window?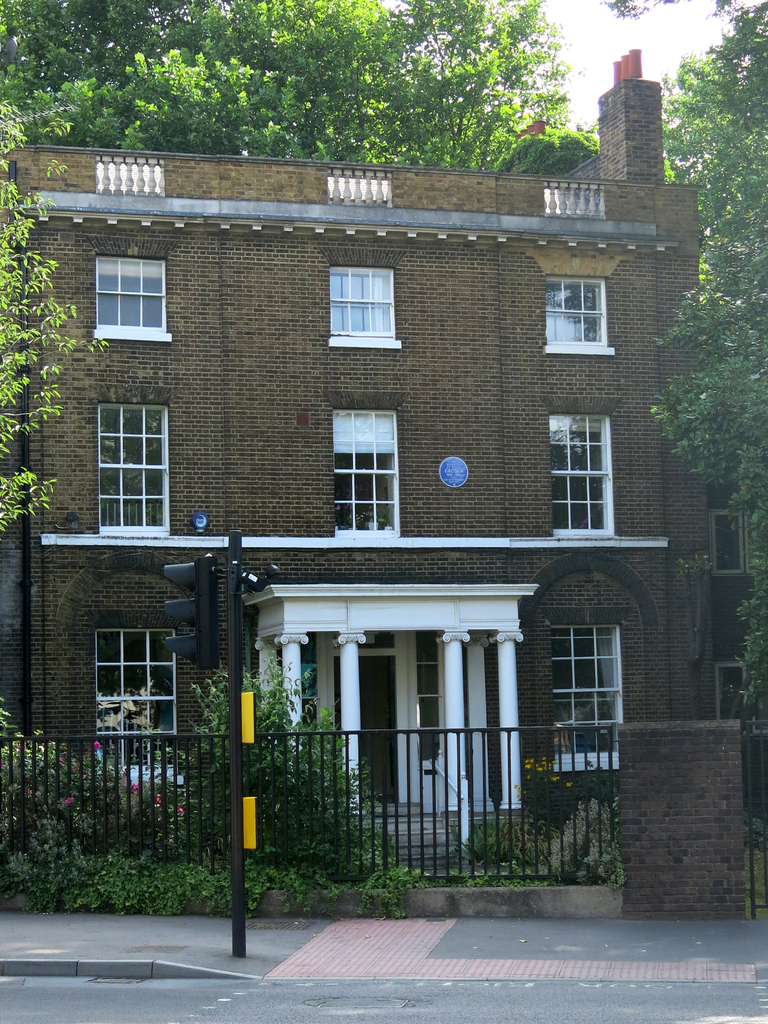
326,262,401,351
